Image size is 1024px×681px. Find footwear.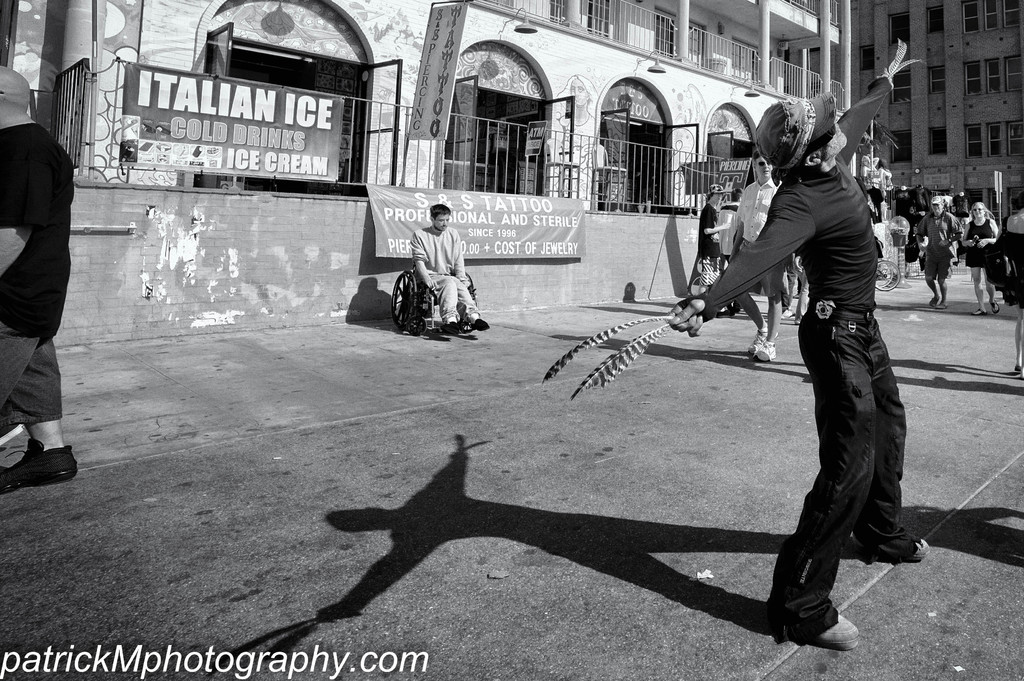
l=966, t=311, r=987, b=317.
